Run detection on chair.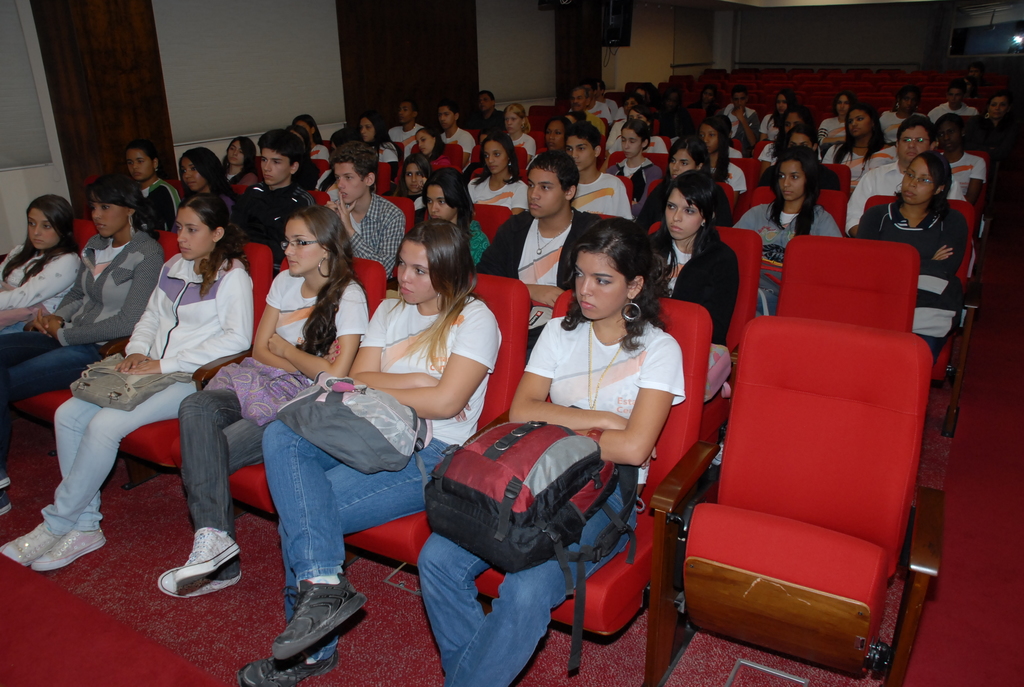
Result: (left=224, top=257, right=385, bottom=516).
